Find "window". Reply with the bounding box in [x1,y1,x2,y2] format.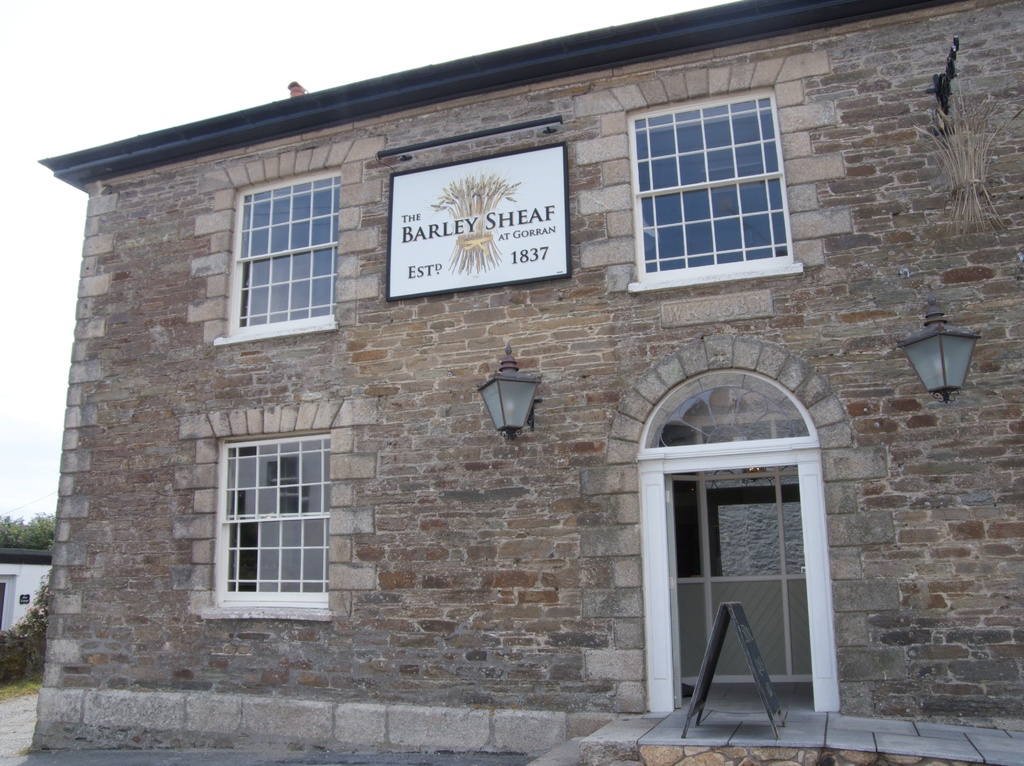
[217,408,348,605].
